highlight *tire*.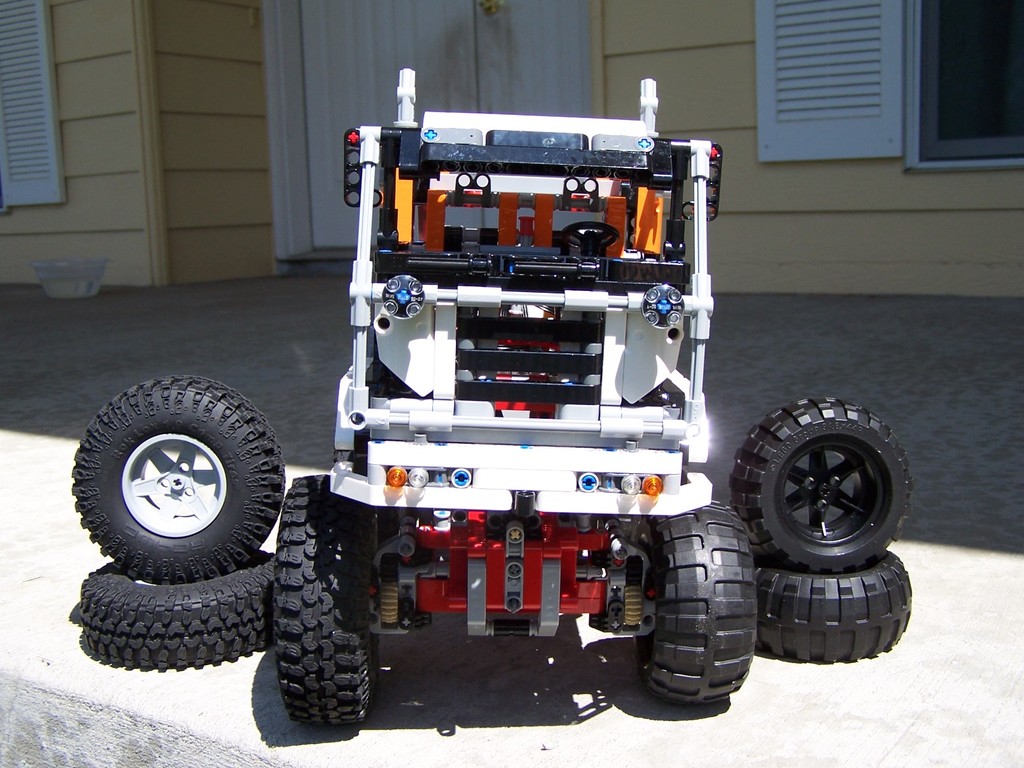
Highlighted region: (left=71, top=376, right=284, bottom=584).
